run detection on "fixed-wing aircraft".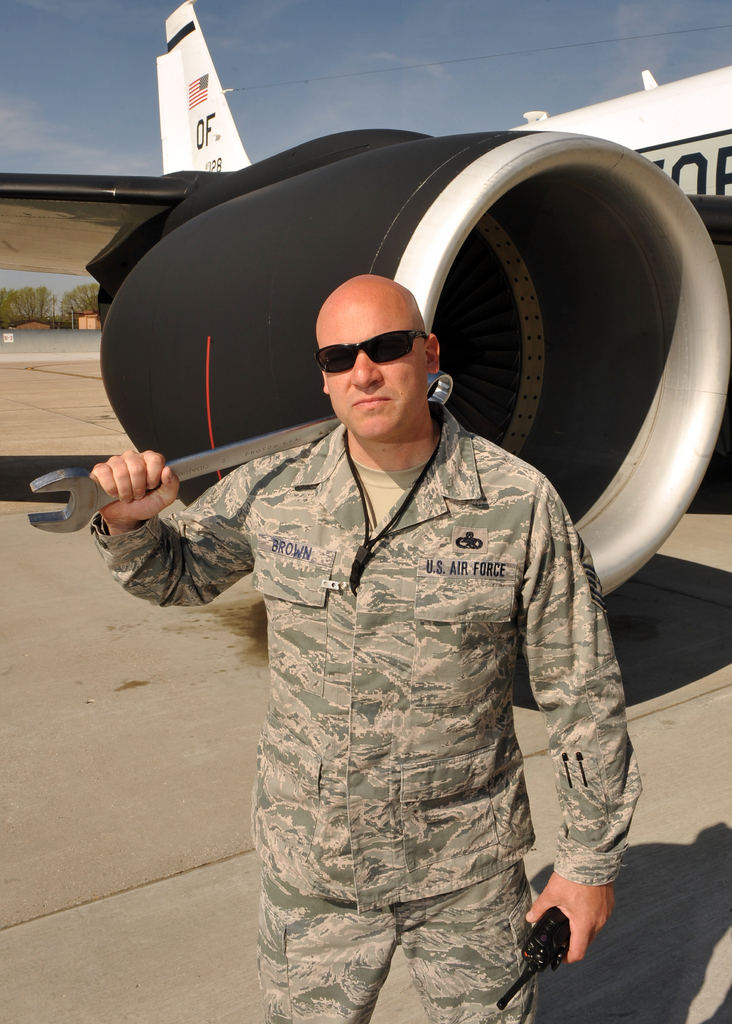
Result: [x1=0, y1=0, x2=731, y2=609].
